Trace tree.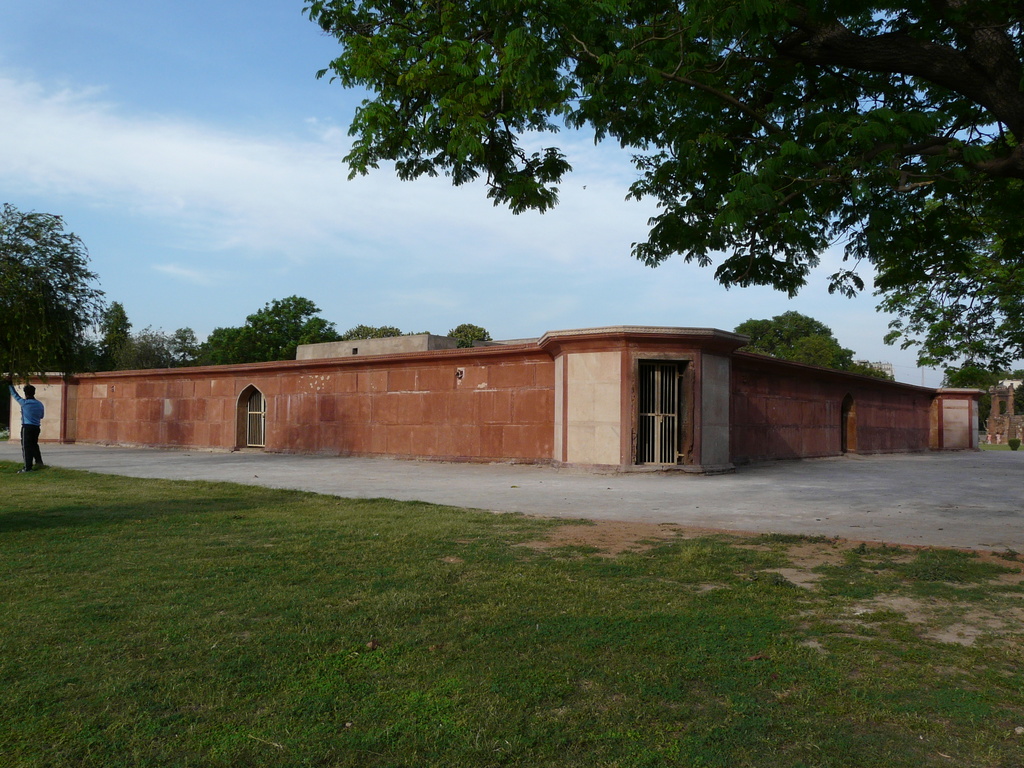
Traced to region(300, 0, 1023, 374).
